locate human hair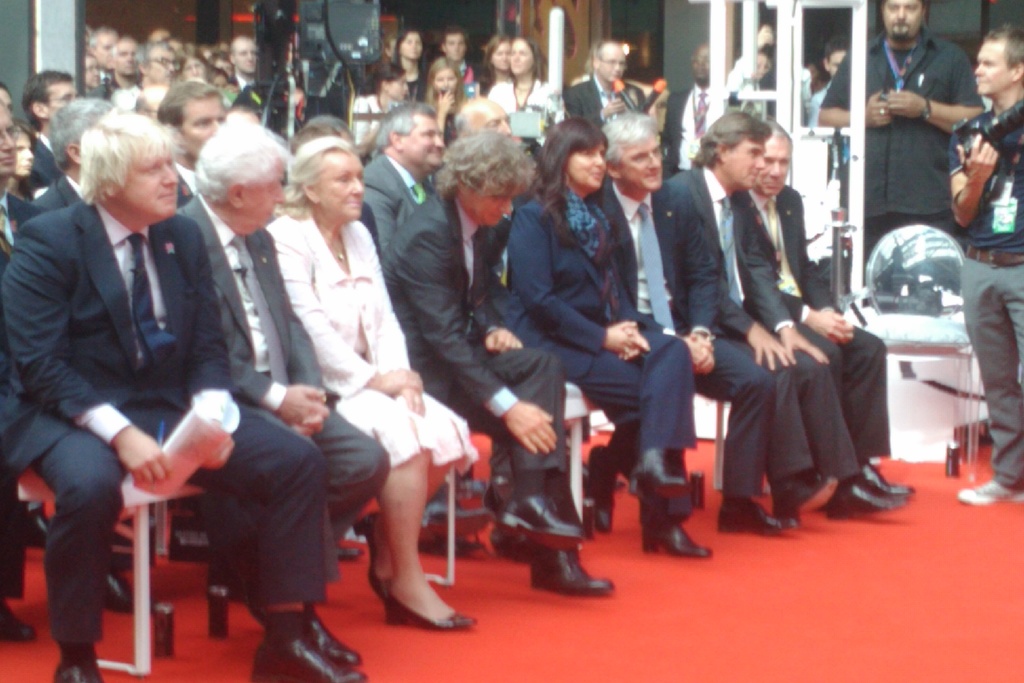
(x1=824, y1=34, x2=852, y2=64)
